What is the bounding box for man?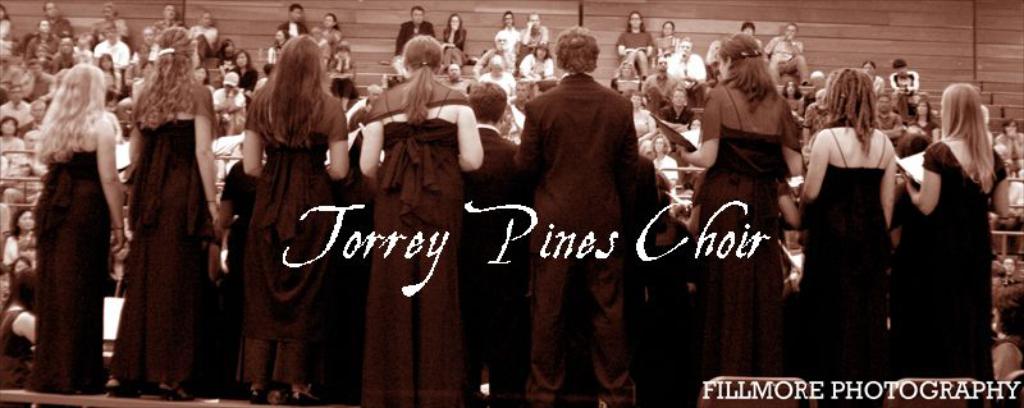
(x1=448, y1=64, x2=472, y2=93).
